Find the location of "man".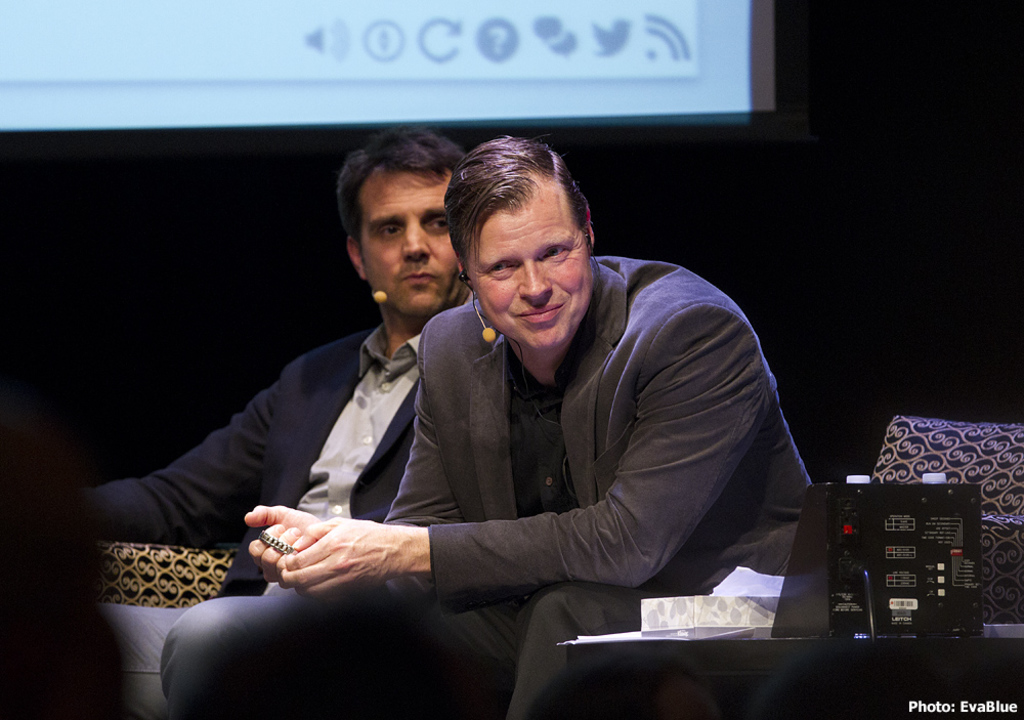
Location: 85/133/473/719.
